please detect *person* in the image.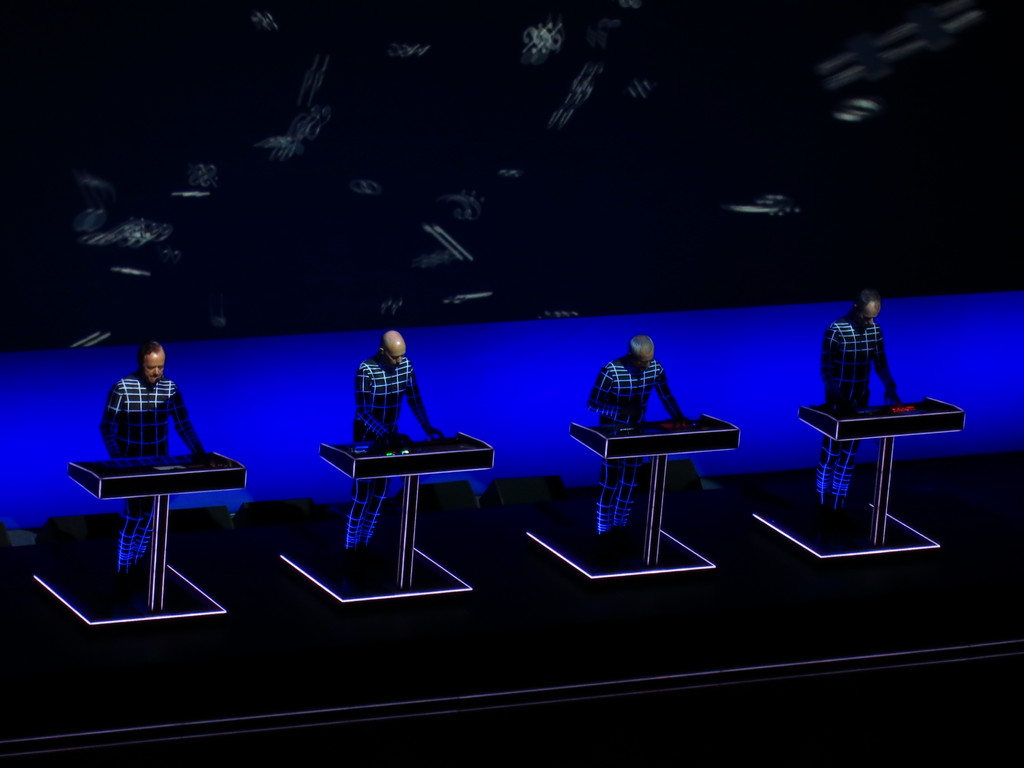
region(344, 332, 438, 556).
